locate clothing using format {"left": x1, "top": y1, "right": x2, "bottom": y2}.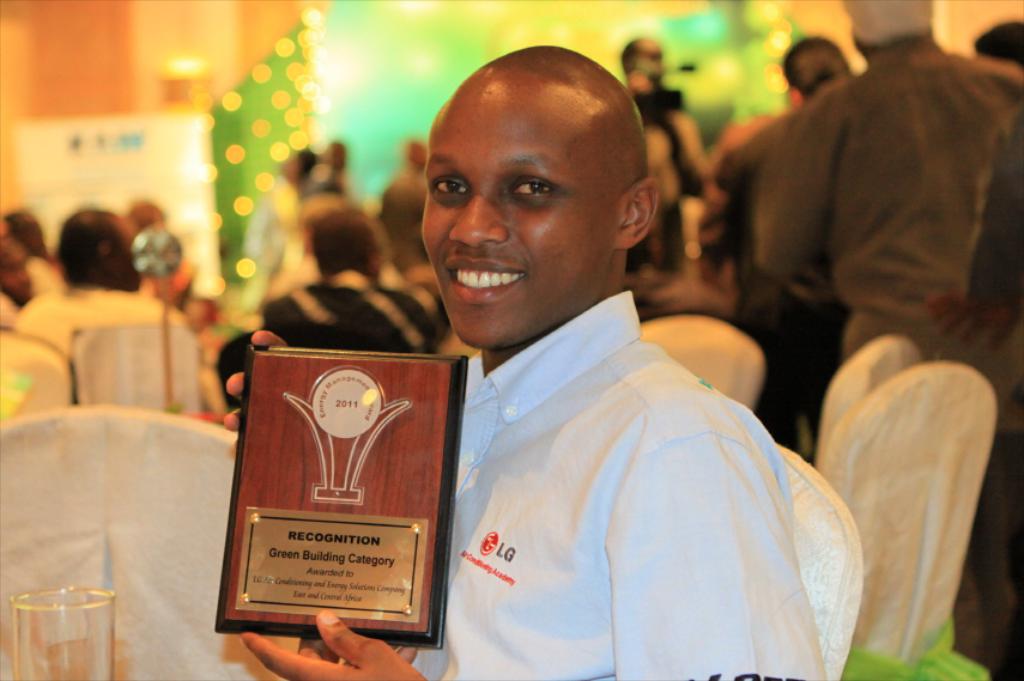
{"left": 247, "top": 169, "right": 295, "bottom": 269}.
